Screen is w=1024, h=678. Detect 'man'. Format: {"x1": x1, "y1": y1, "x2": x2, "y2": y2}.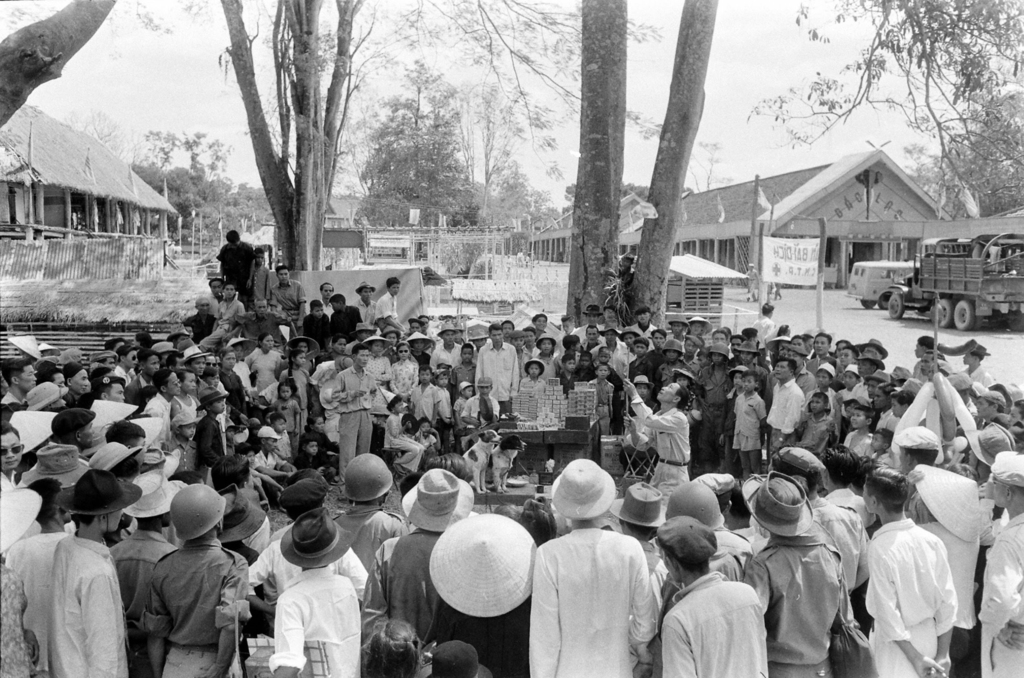
{"x1": 127, "y1": 489, "x2": 246, "y2": 676}.
